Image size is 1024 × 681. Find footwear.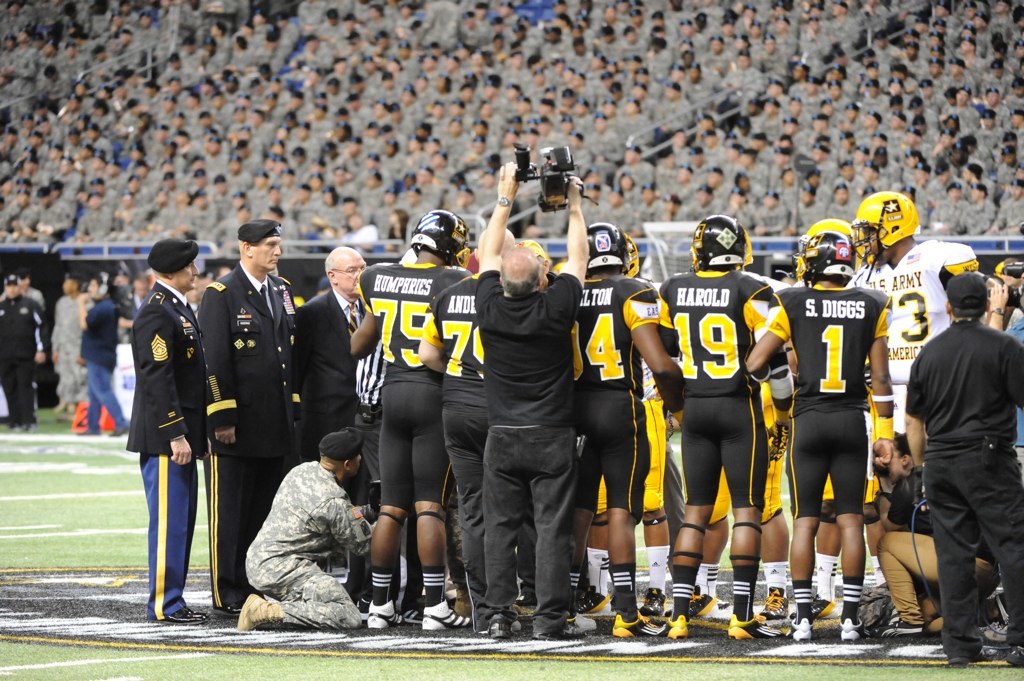
[668,618,692,640].
